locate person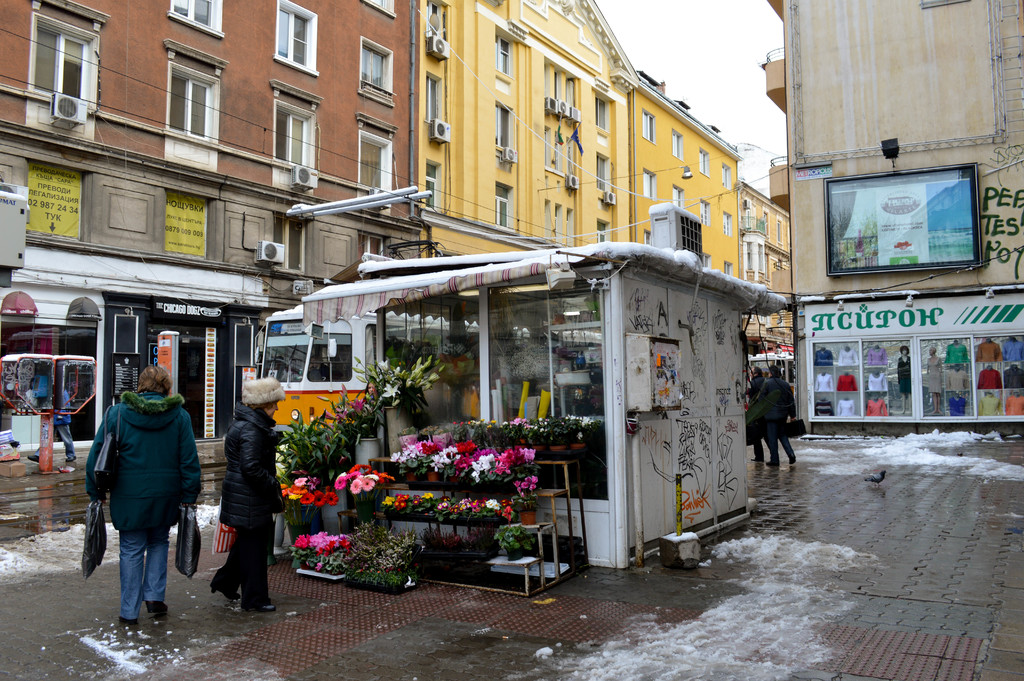
Rect(52, 389, 73, 461)
